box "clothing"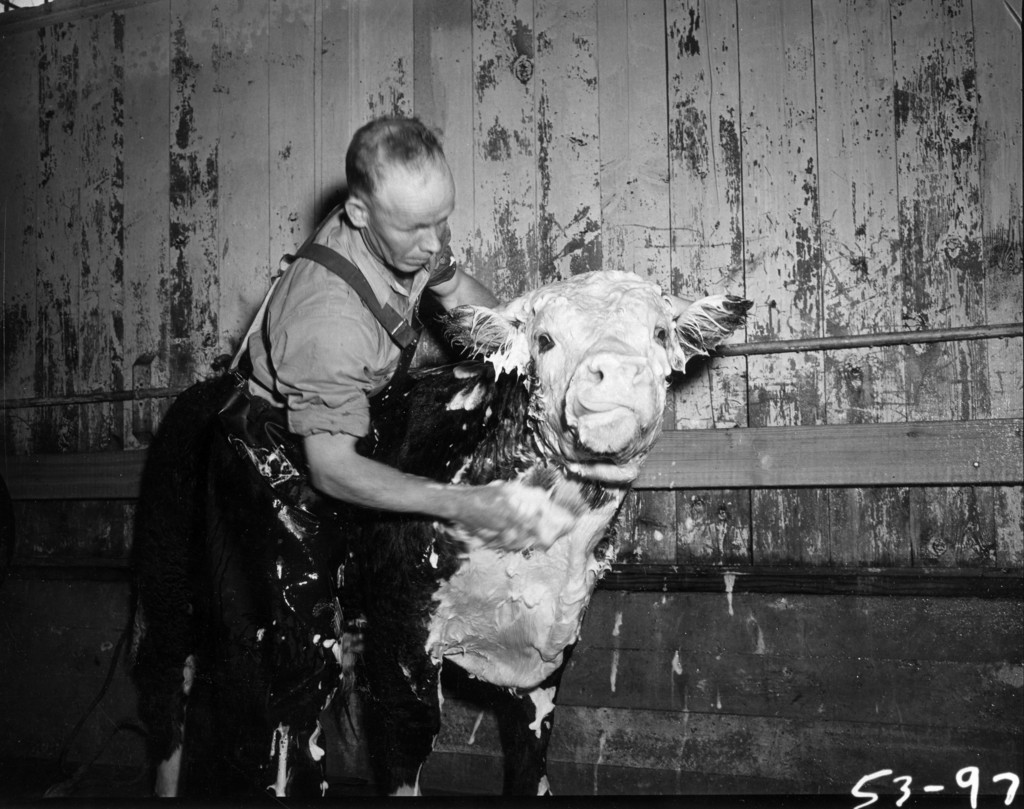
167, 223, 518, 770
